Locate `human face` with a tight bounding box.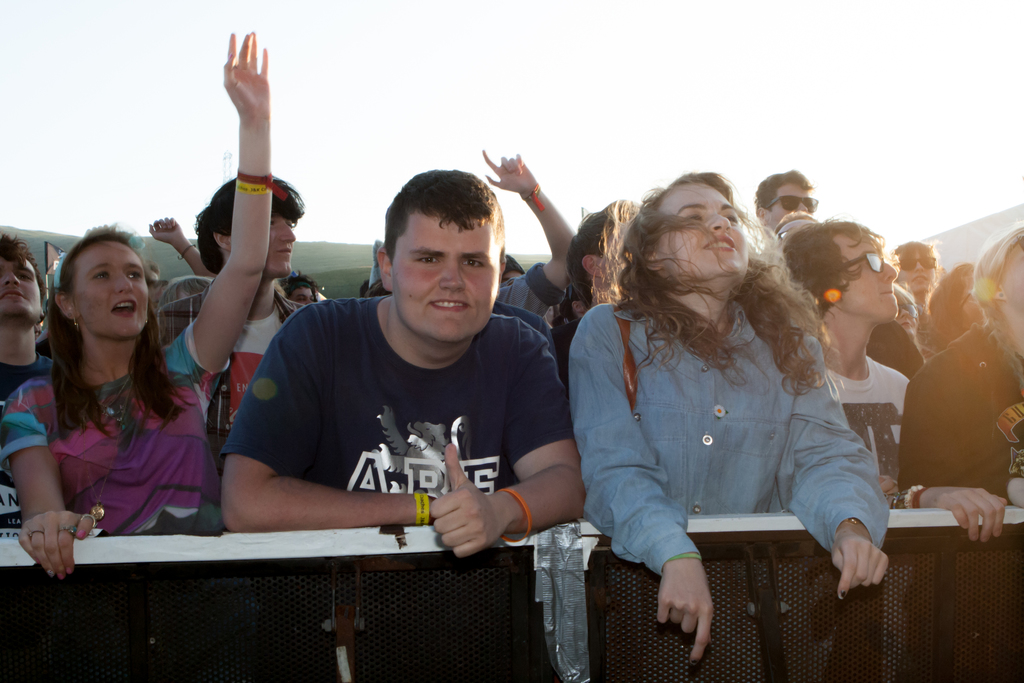
[left=653, top=182, right=750, bottom=274].
